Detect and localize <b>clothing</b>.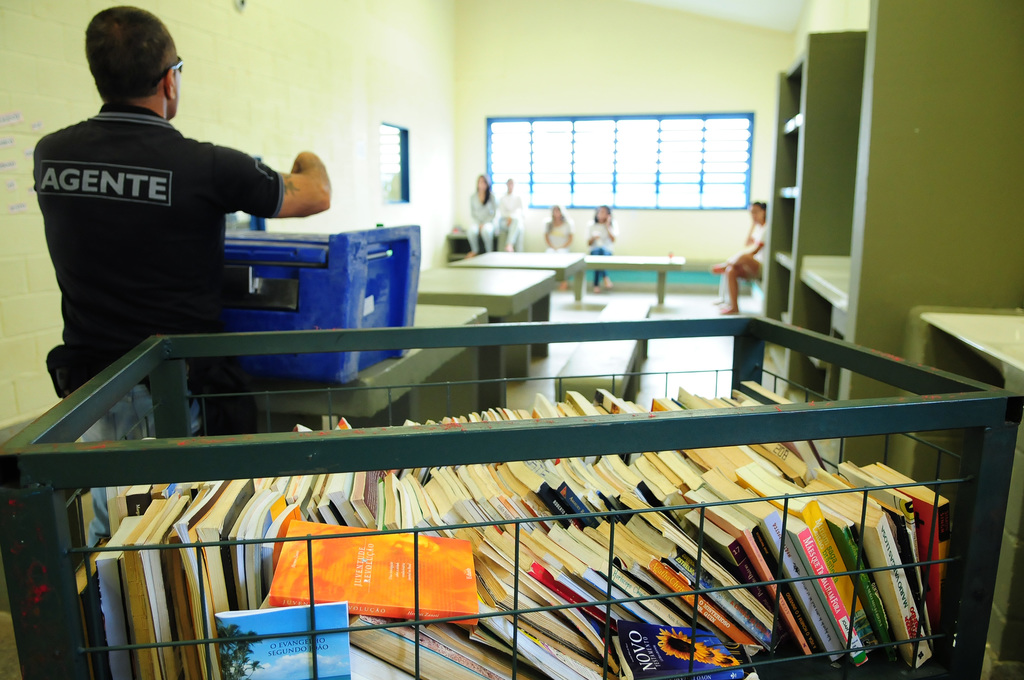
Localized at pyautogui.locateOnScreen(29, 99, 285, 547).
